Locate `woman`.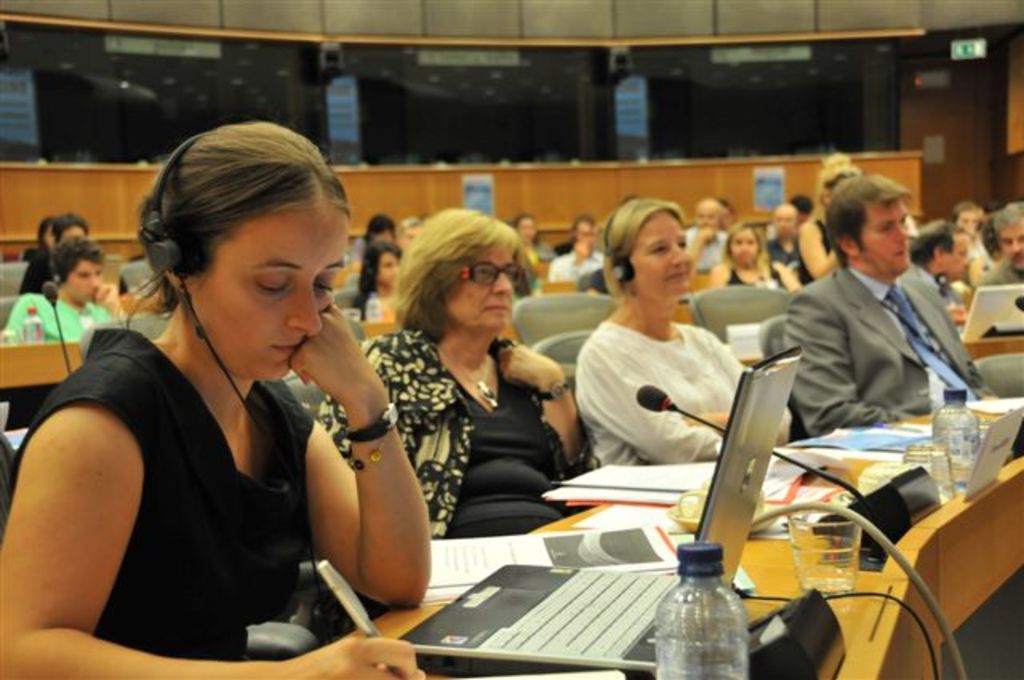
Bounding box: 3/240/125/344.
